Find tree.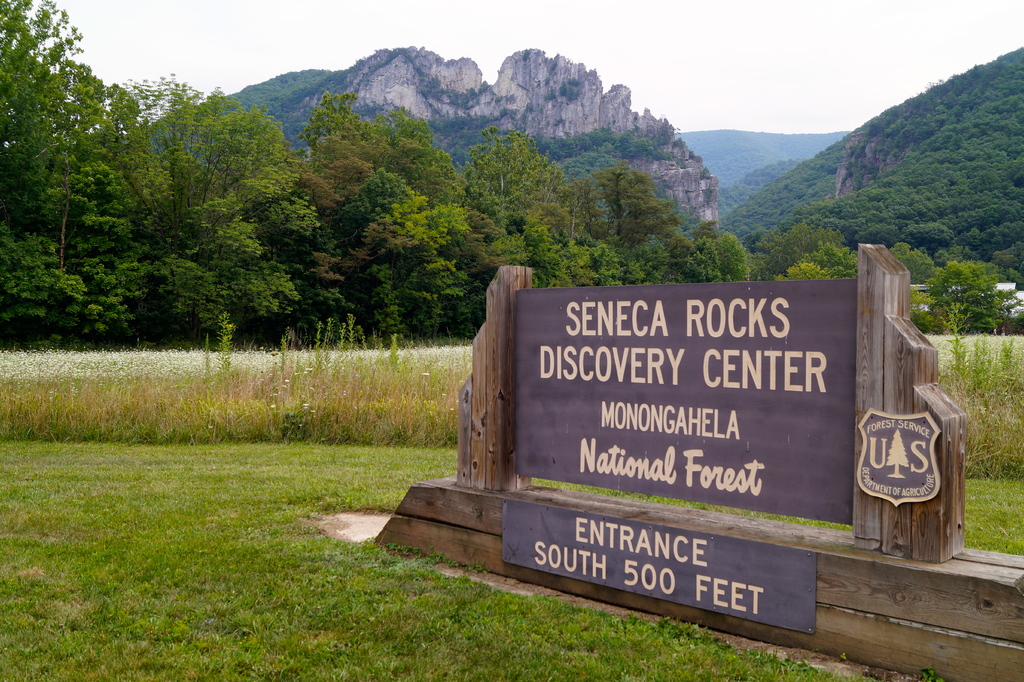
(x1=347, y1=164, x2=476, y2=336).
